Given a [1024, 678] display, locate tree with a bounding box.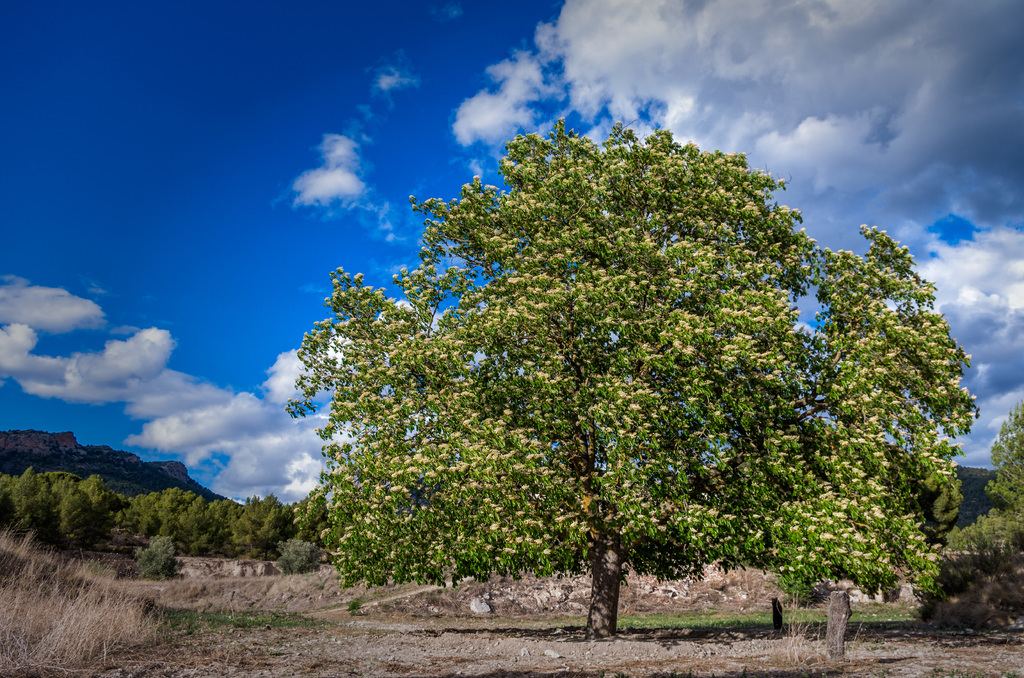
Located: 255/82/975/600.
